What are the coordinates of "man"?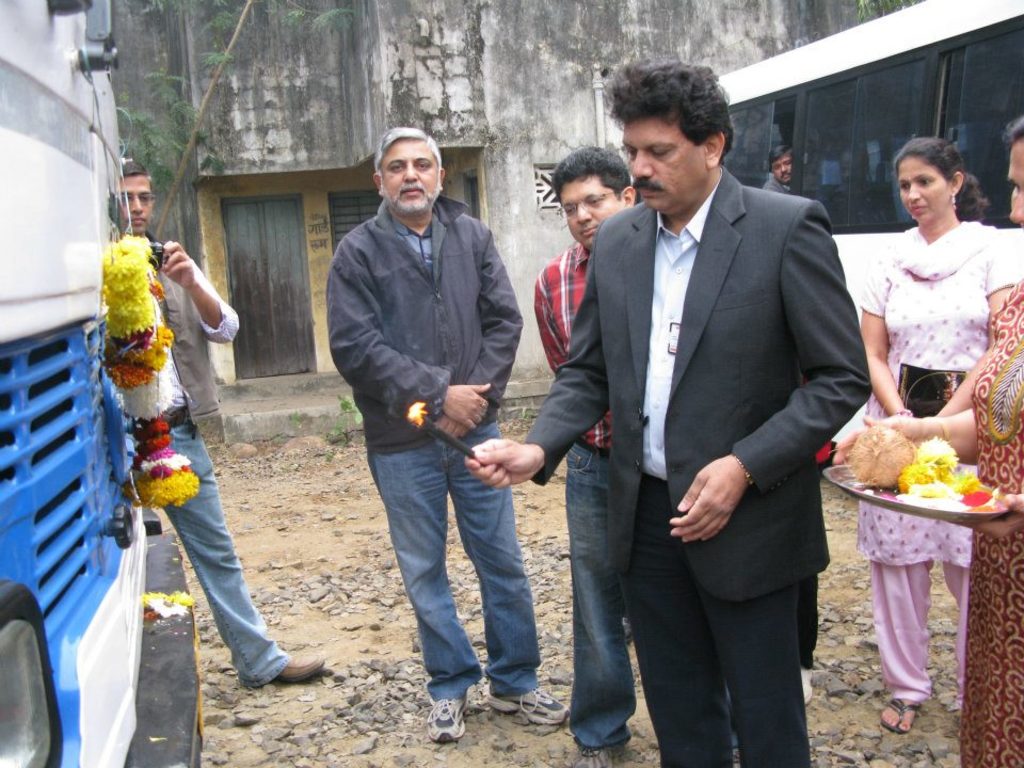
(x1=547, y1=62, x2=863, y2=767).
